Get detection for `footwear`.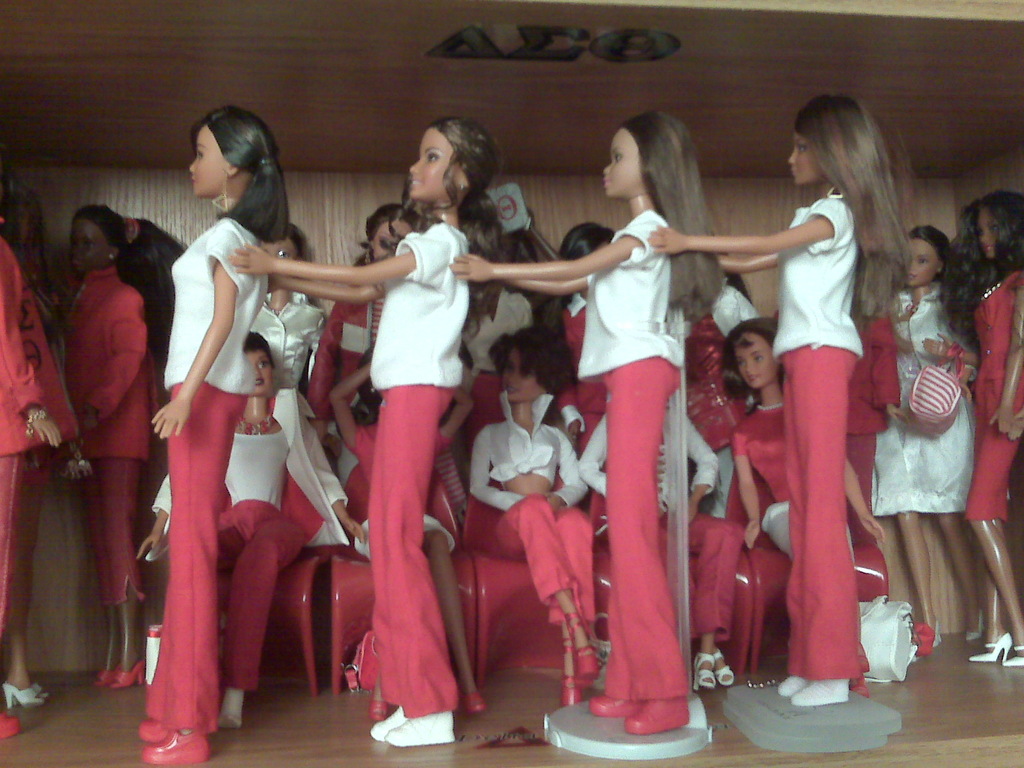
Detection: [x1=575, y1=639, x2=598, y2=678].
